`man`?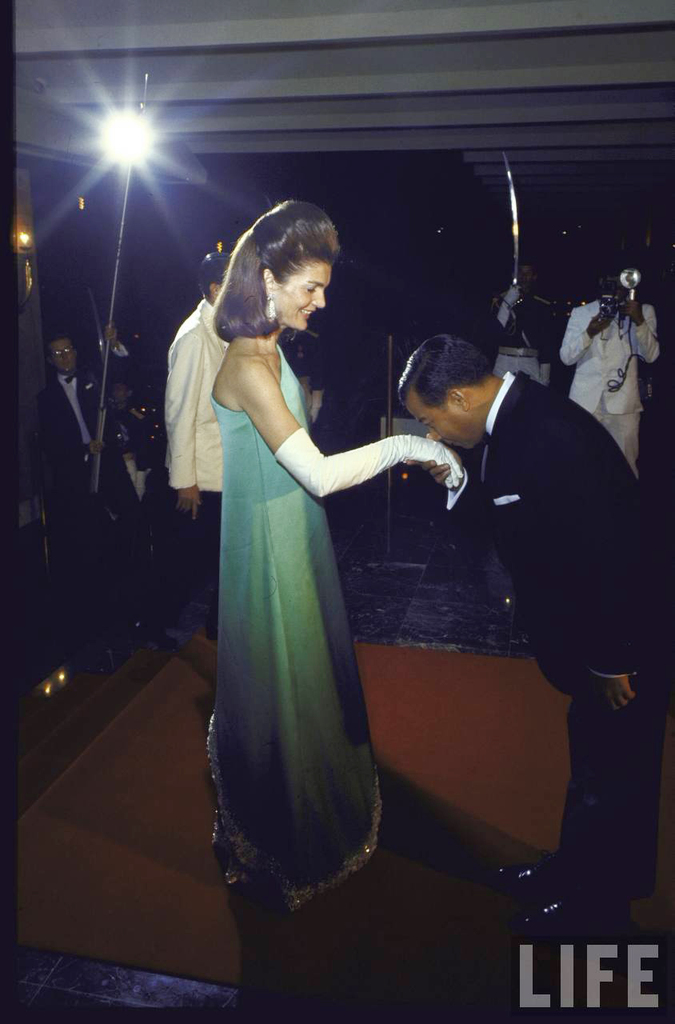
[left=30, top=330, right=134, bottom=530]
